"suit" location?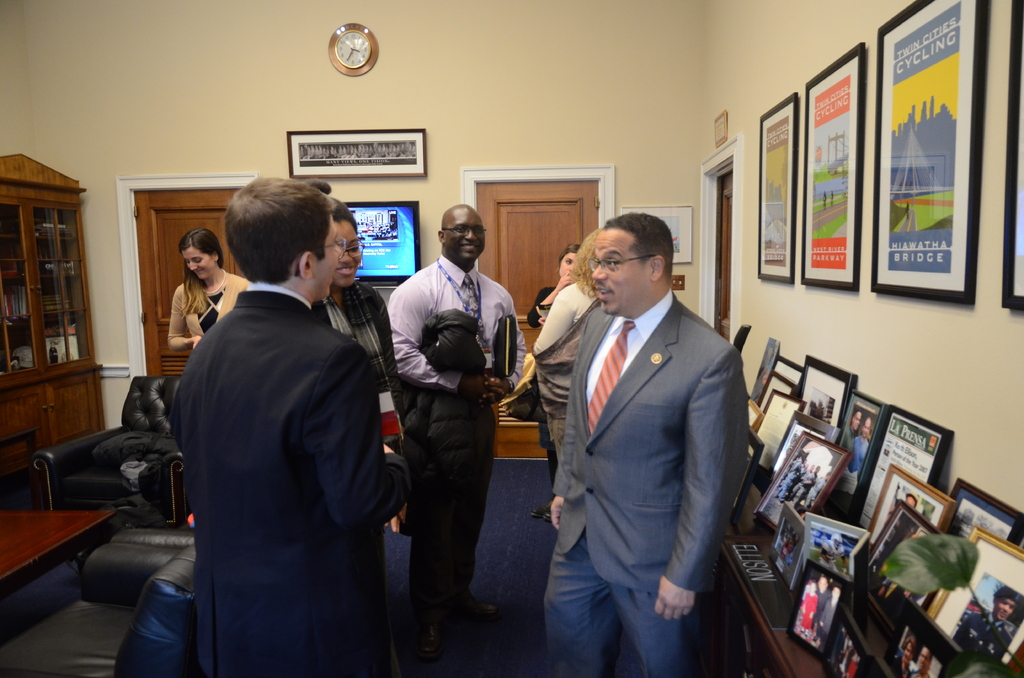
select_region(156, 159, 401, 670)
